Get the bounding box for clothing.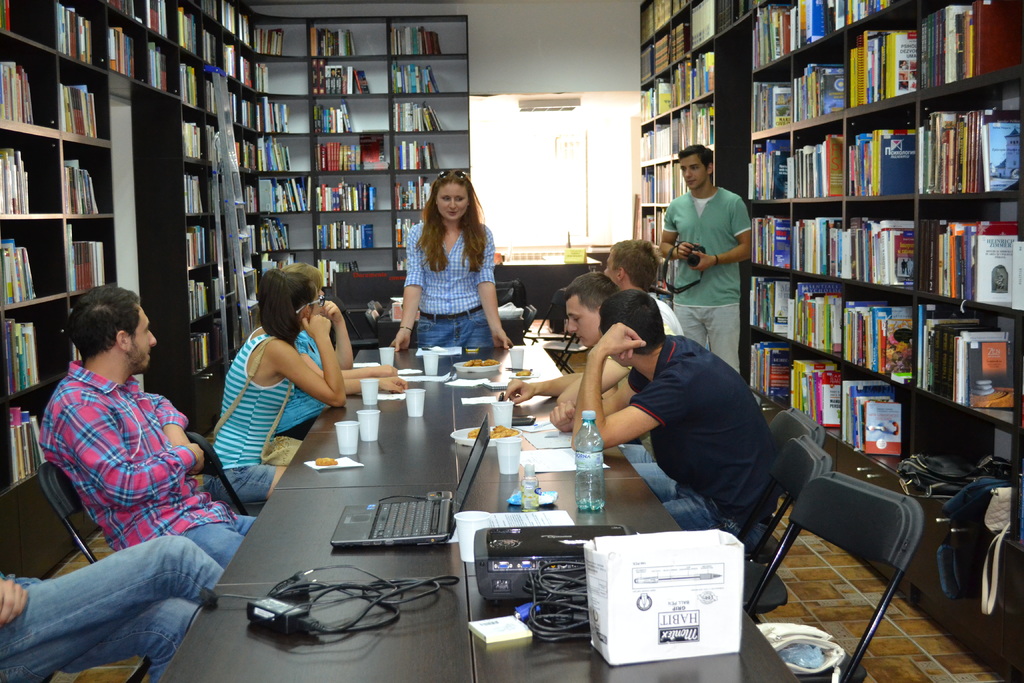
40,350,214,577.
